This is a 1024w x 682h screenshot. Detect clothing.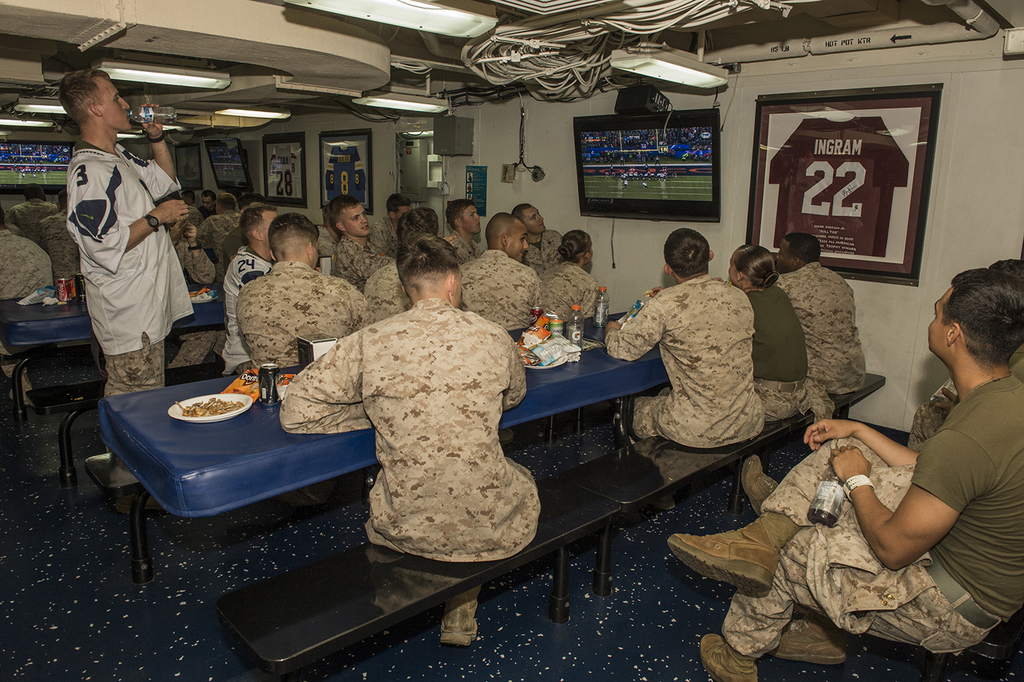
[64,132,185,360].
